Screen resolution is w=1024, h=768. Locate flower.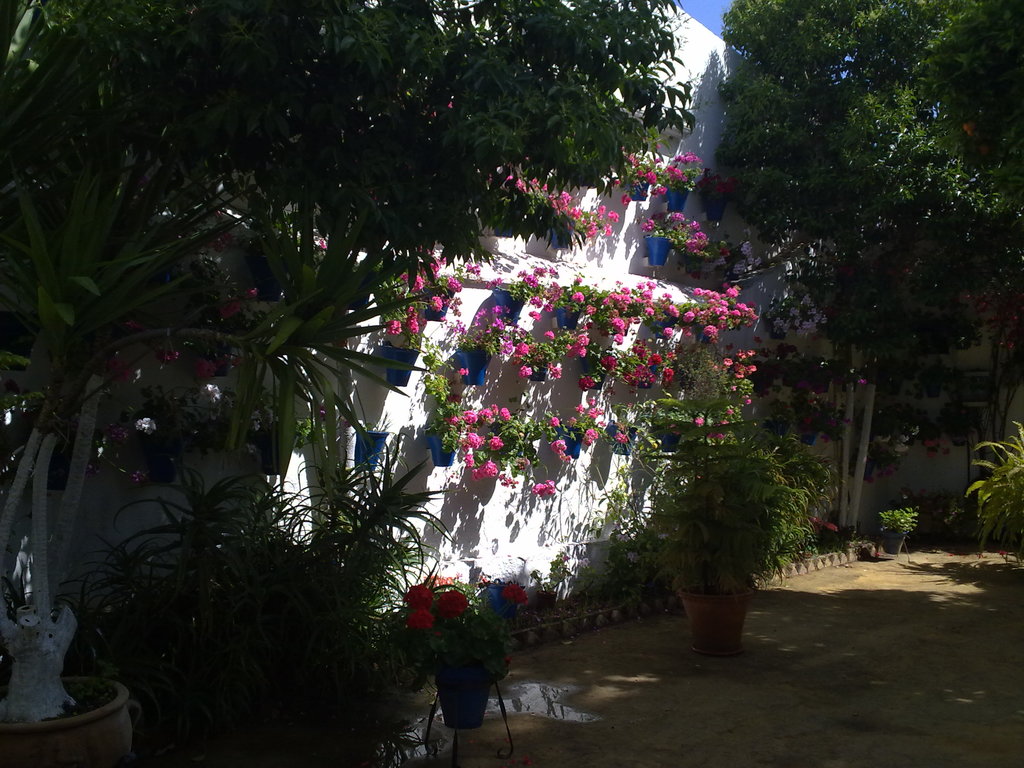
Rect(214, 227, 228, 253).
